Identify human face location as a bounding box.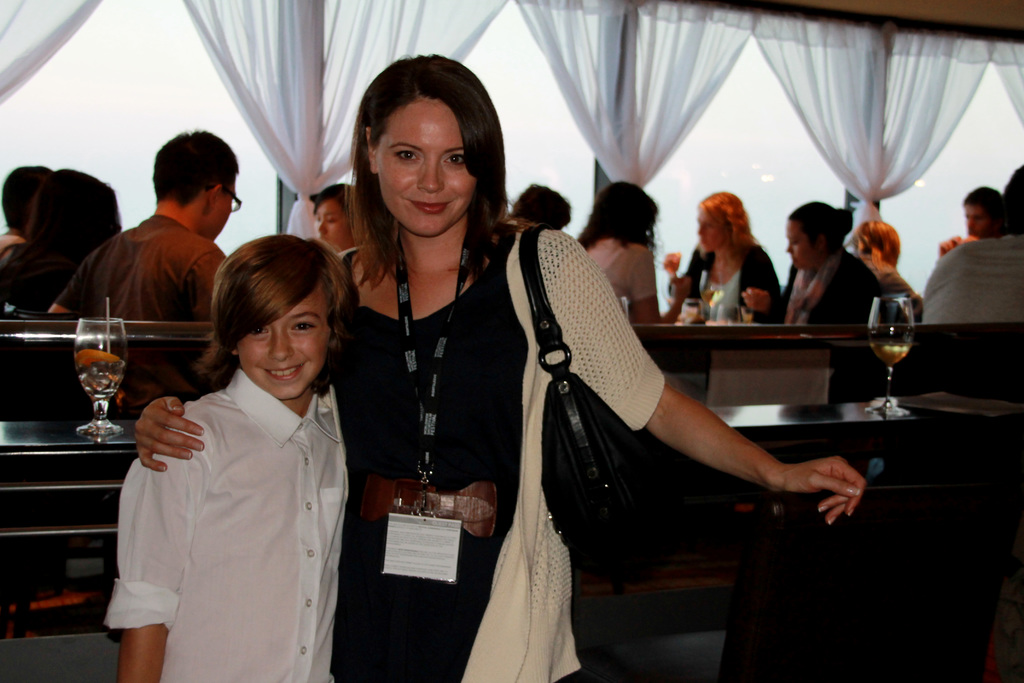
x1=699, y1=211, x2=726, y2=255.
